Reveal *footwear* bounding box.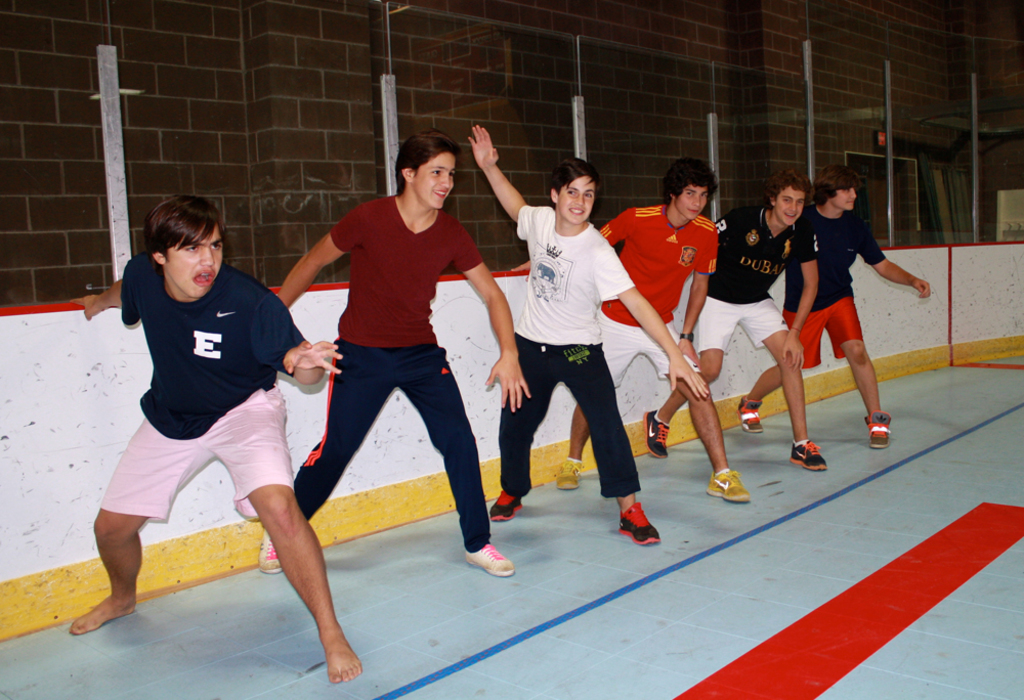
Revealed: 787/440/823/473.
